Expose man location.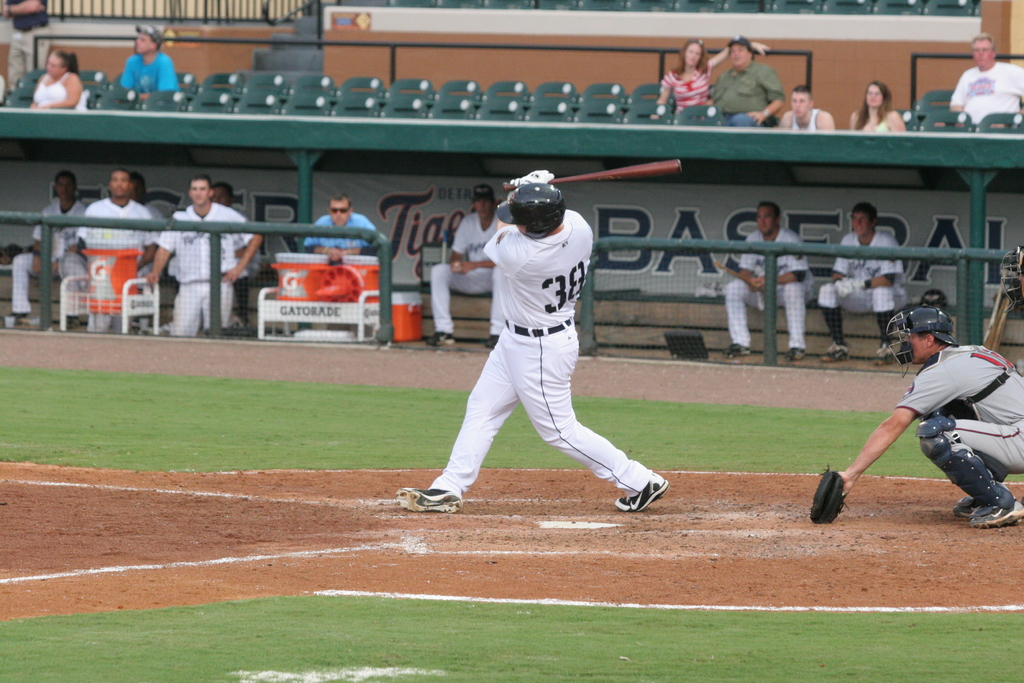
Exposed at left=302, top=195, right=388, bottom=260.
